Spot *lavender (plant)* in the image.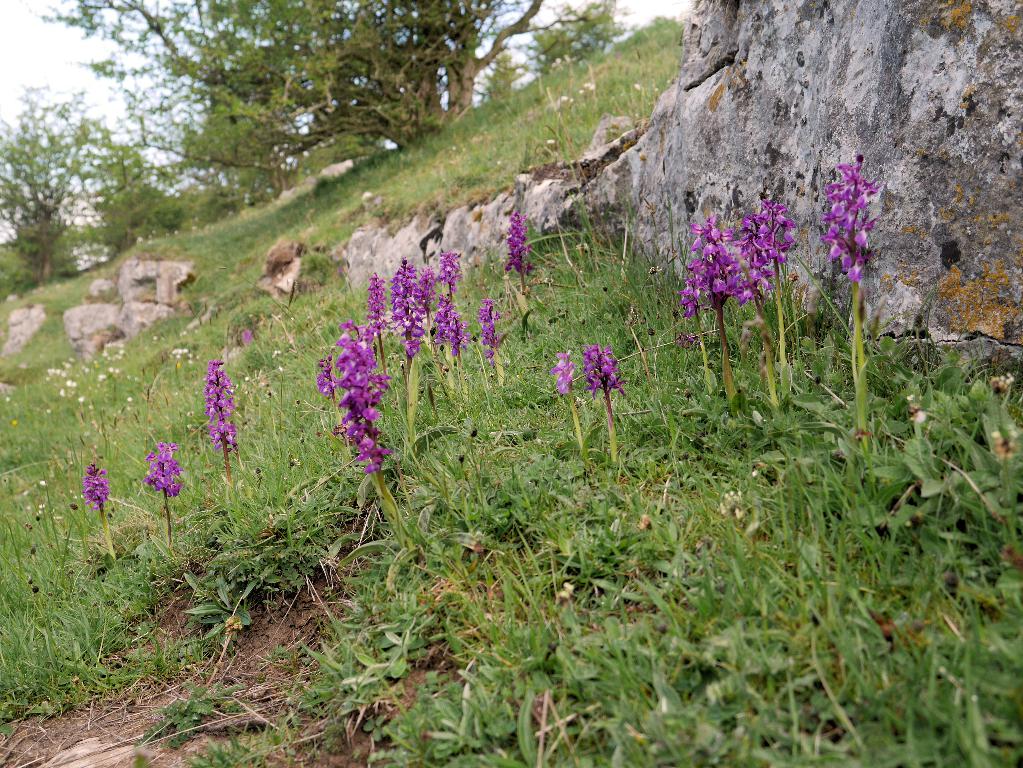
*lavender (plant)* found at 140:430:188:560.
